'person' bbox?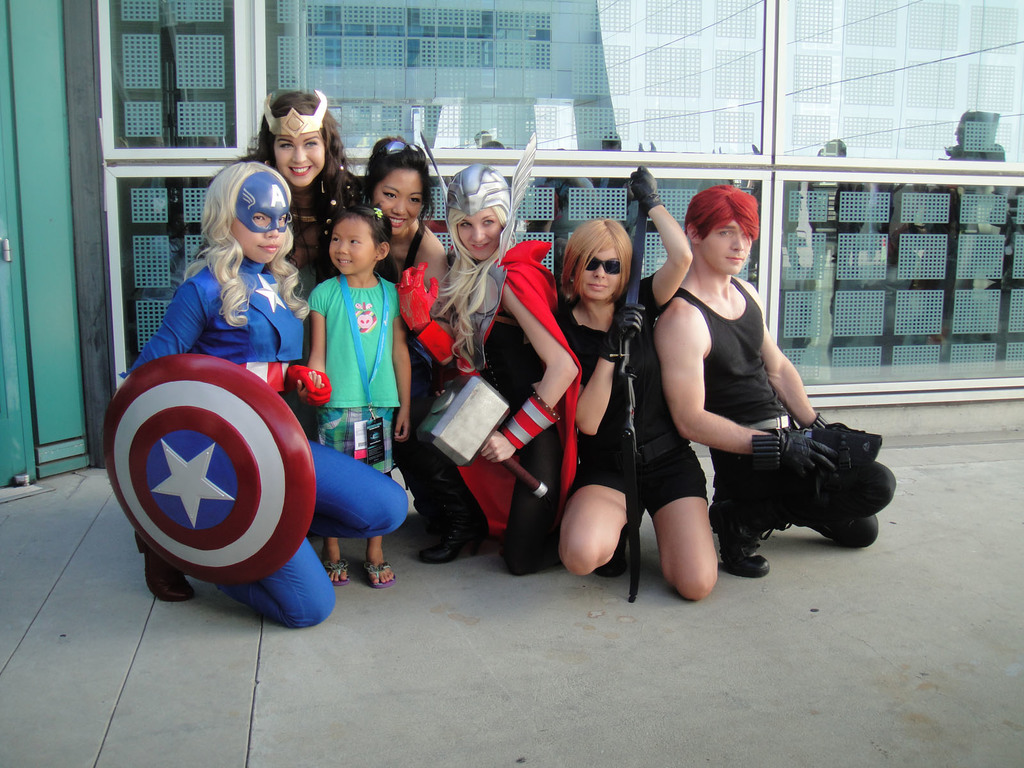
(302,204,413,597)
